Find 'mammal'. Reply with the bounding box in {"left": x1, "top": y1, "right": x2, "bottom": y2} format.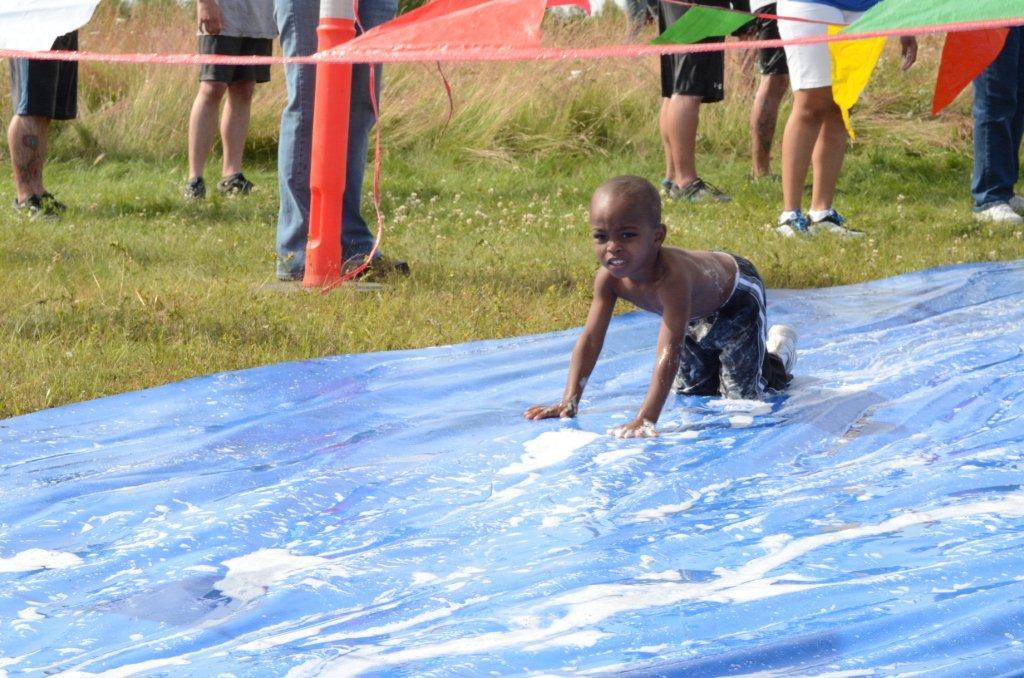
{"left": 739, "top": 0, "right": 789, "bottom": 187}.
